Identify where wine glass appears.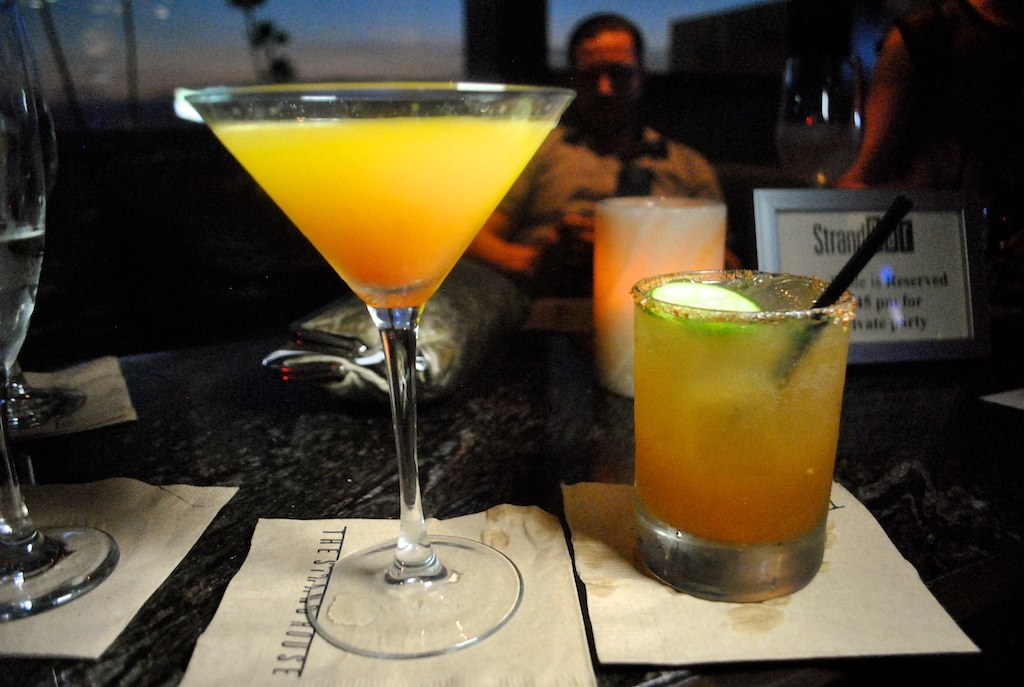
Appears at pyautogui.locateOnScreen(0, 0, 120, 619).
